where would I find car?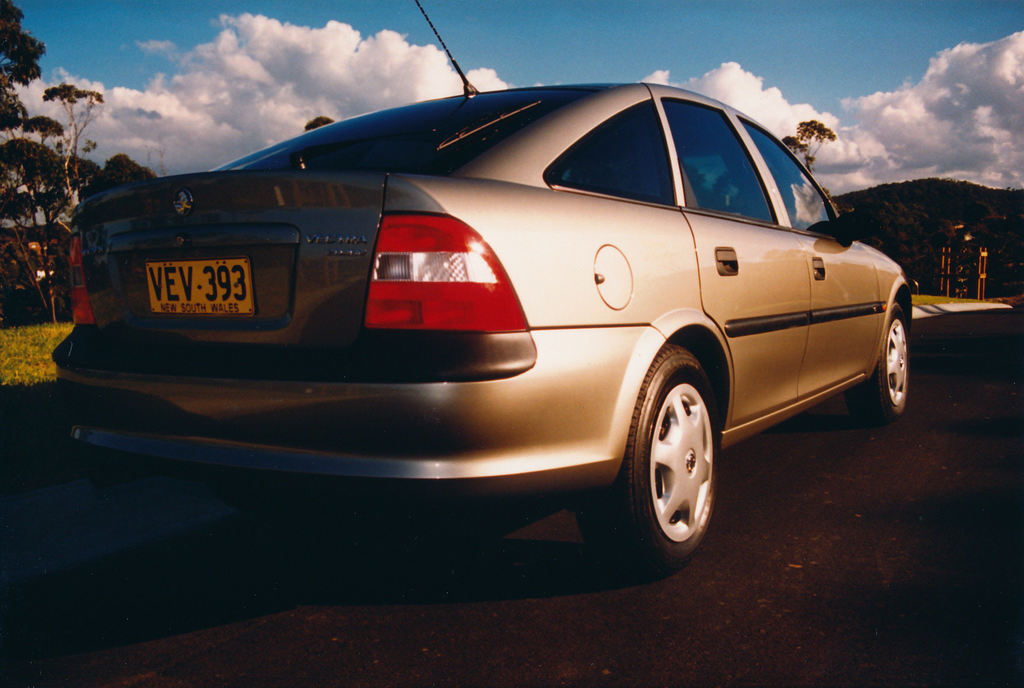
At box=[45, 69, 918, 582].
